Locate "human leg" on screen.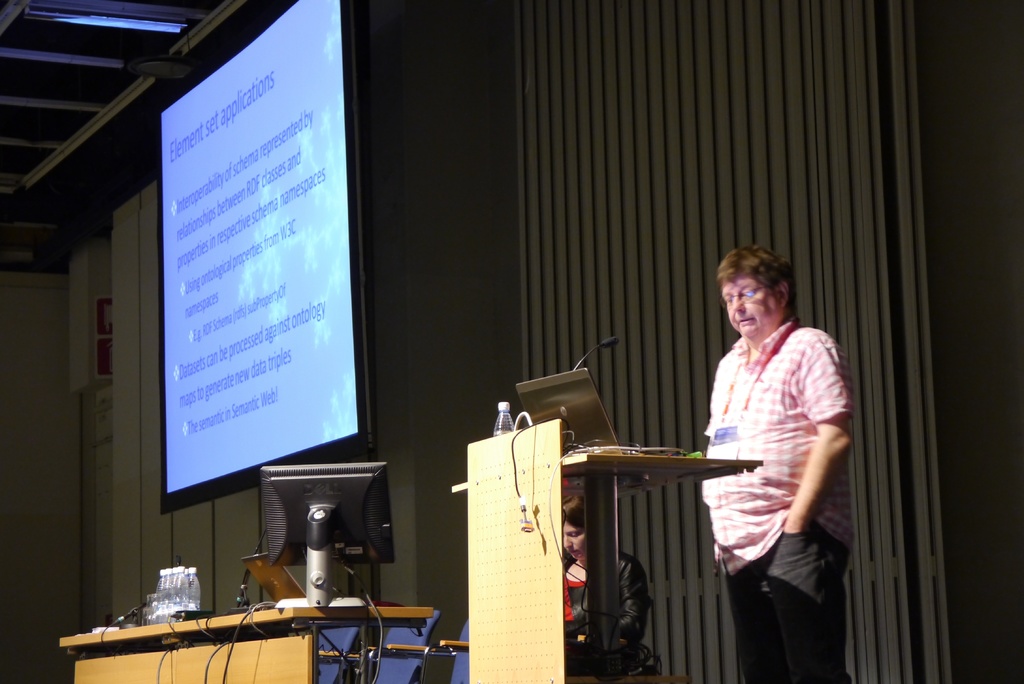
On screen at <box>730,527,849,683</box>.
